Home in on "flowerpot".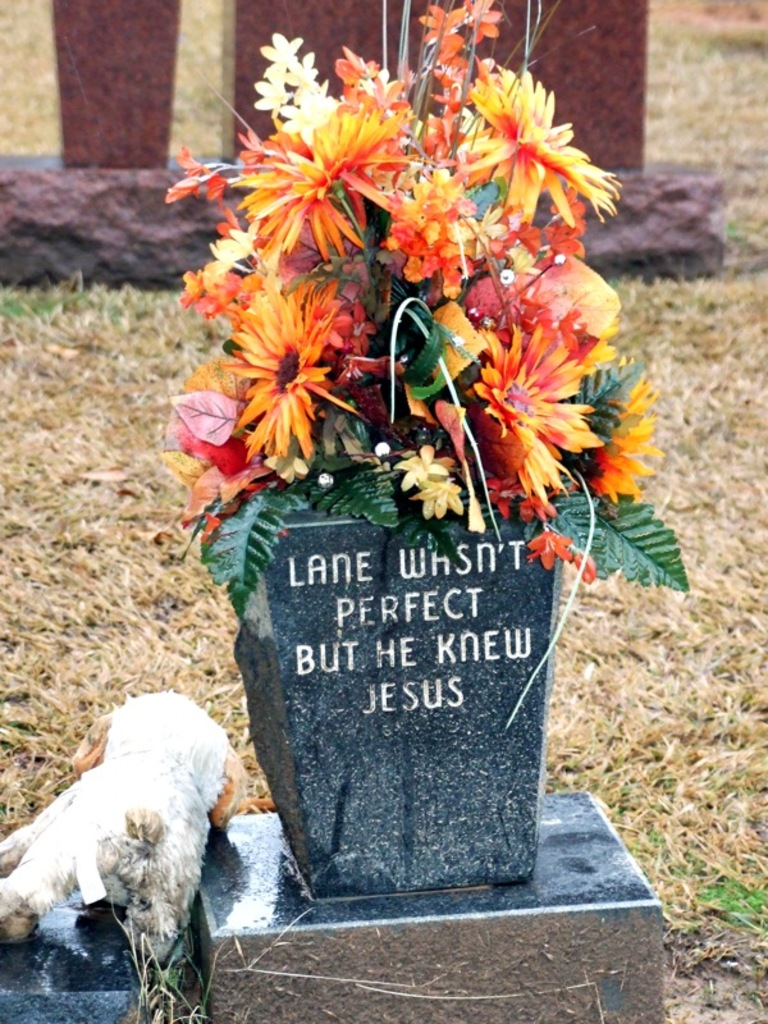
Homed in at Rect(214, 453, 582, 884).
